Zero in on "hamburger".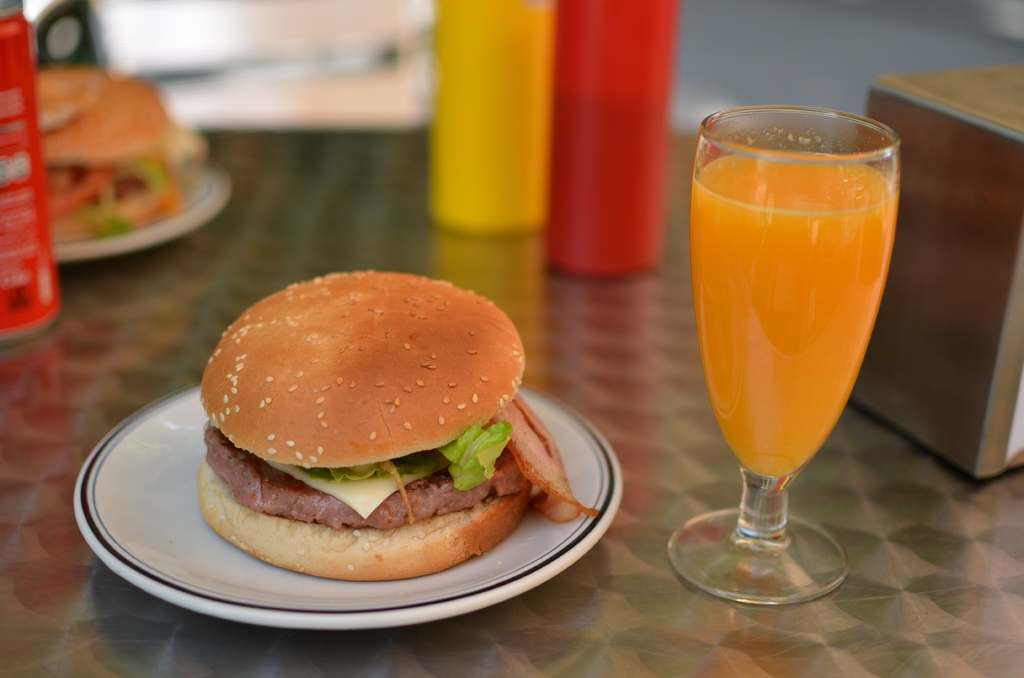
Zeroed in: 196 270 598 583.
